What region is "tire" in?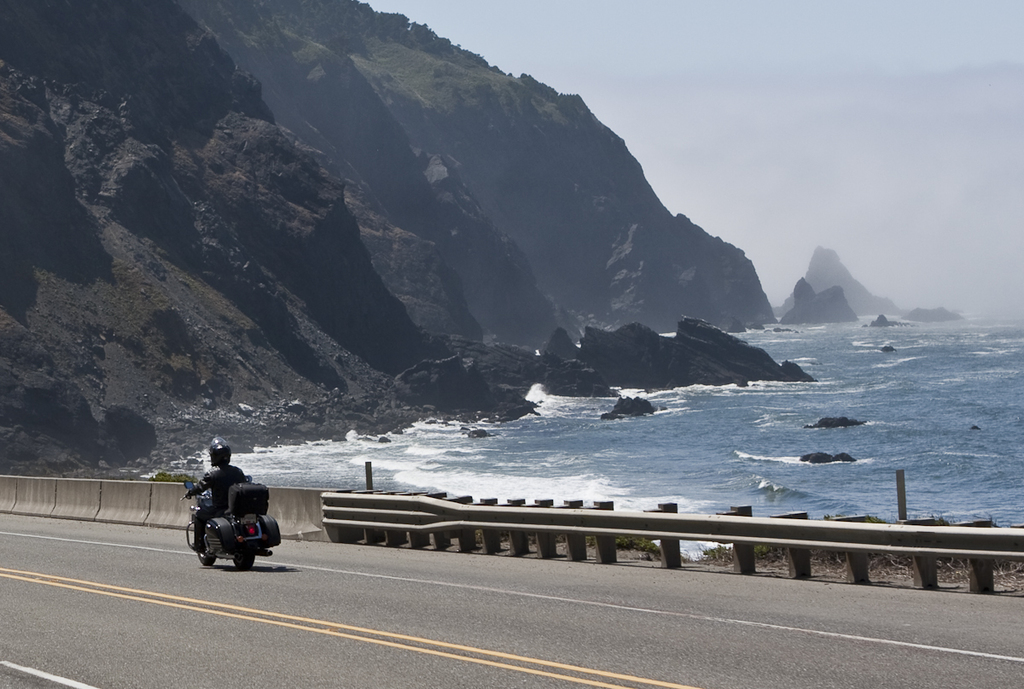
region(193, 521, 218, 568).
